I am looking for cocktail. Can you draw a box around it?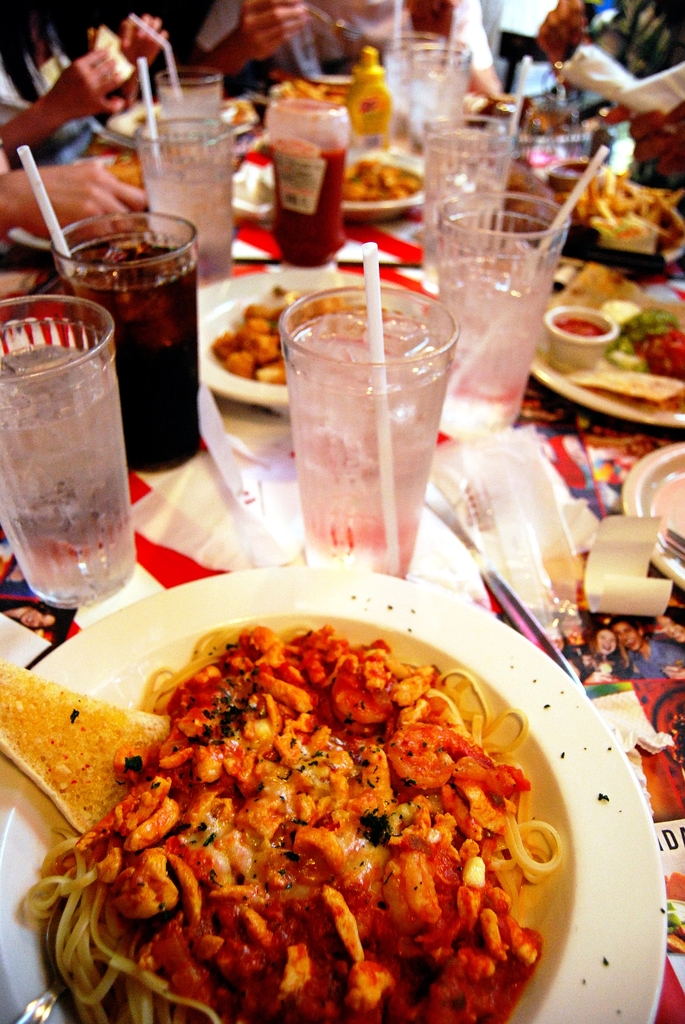
Sure, the bounding box is bbox(12, 136, 205, 477).
